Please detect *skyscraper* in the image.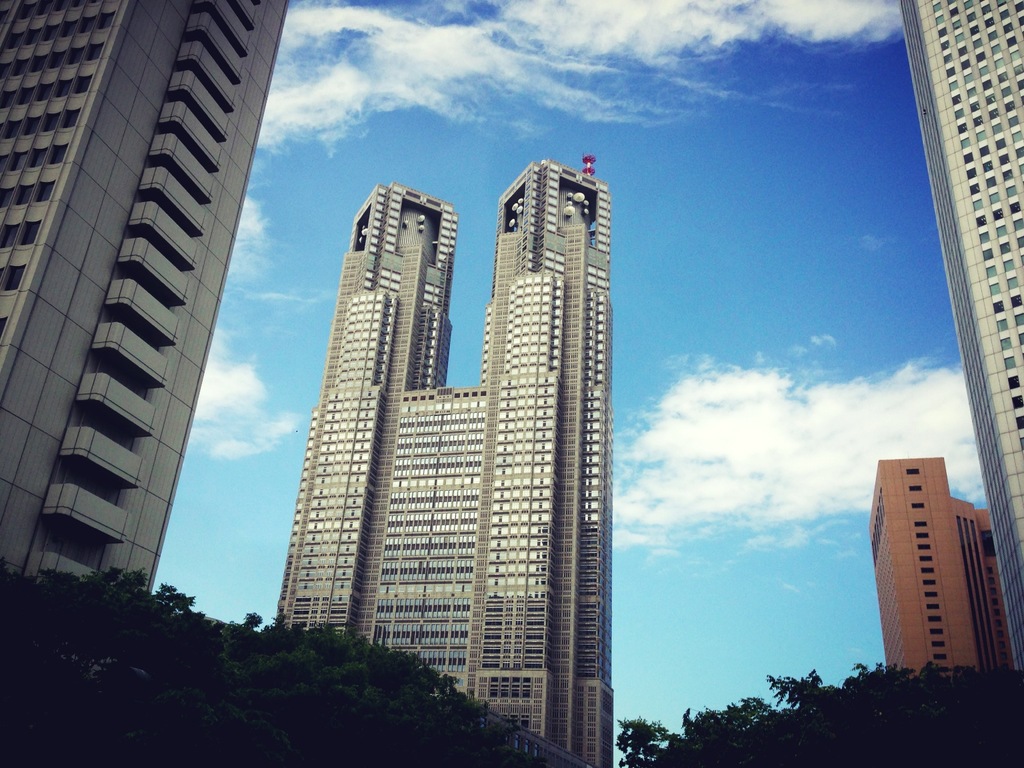
[x1=0, y1=0, x2=291, y2=590].
